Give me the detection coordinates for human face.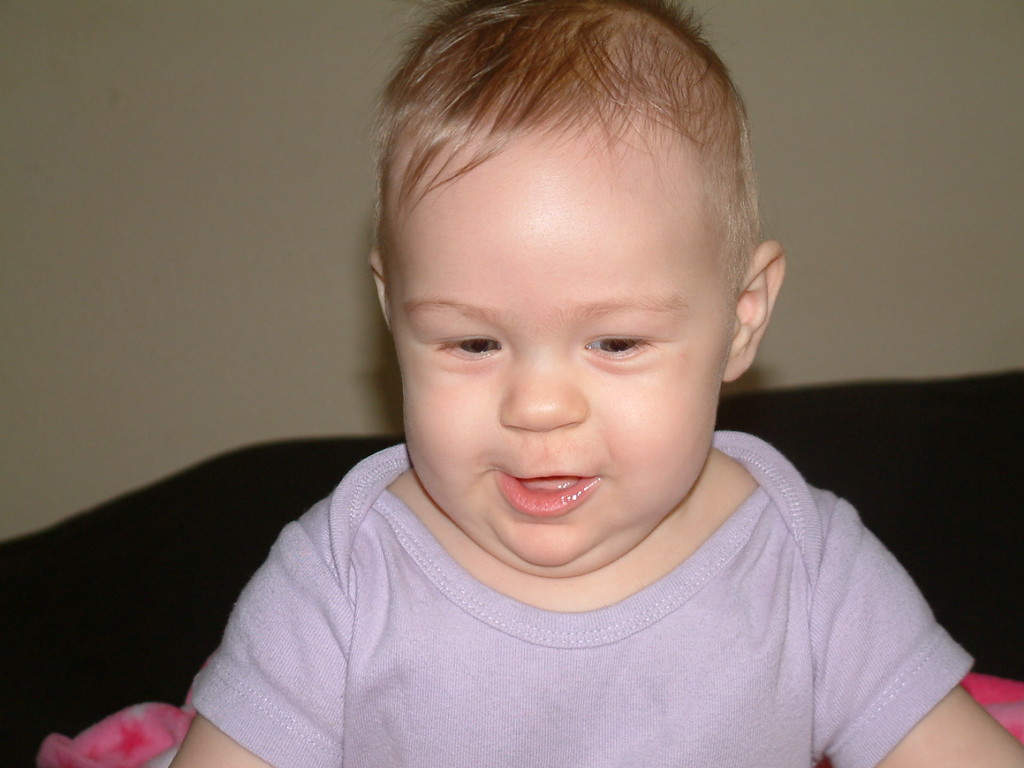
388 163 734 575.
